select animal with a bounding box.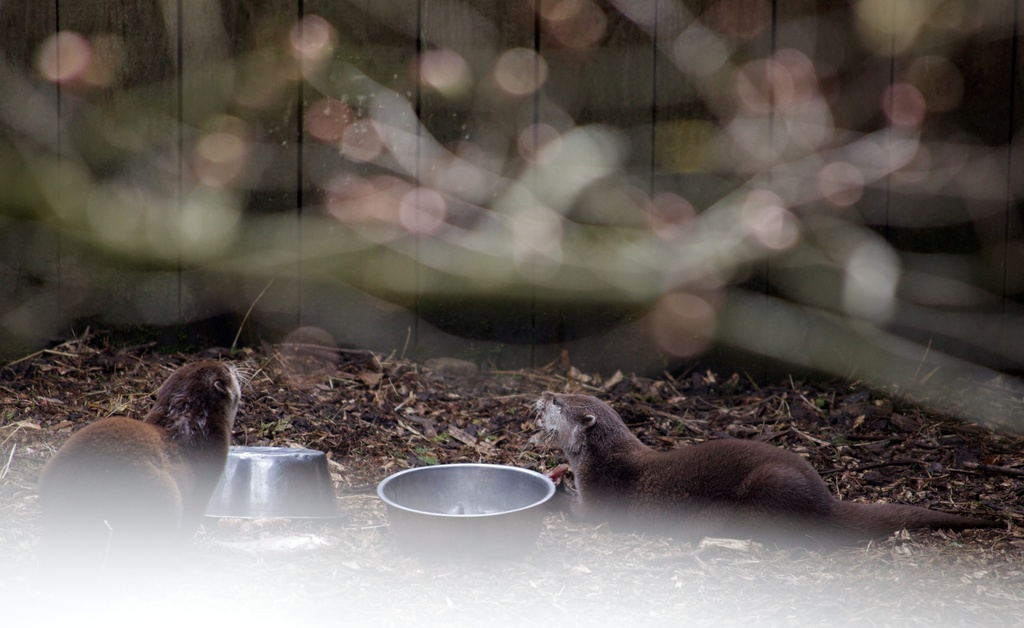
<region>53, 356, 249, 536</region>.
